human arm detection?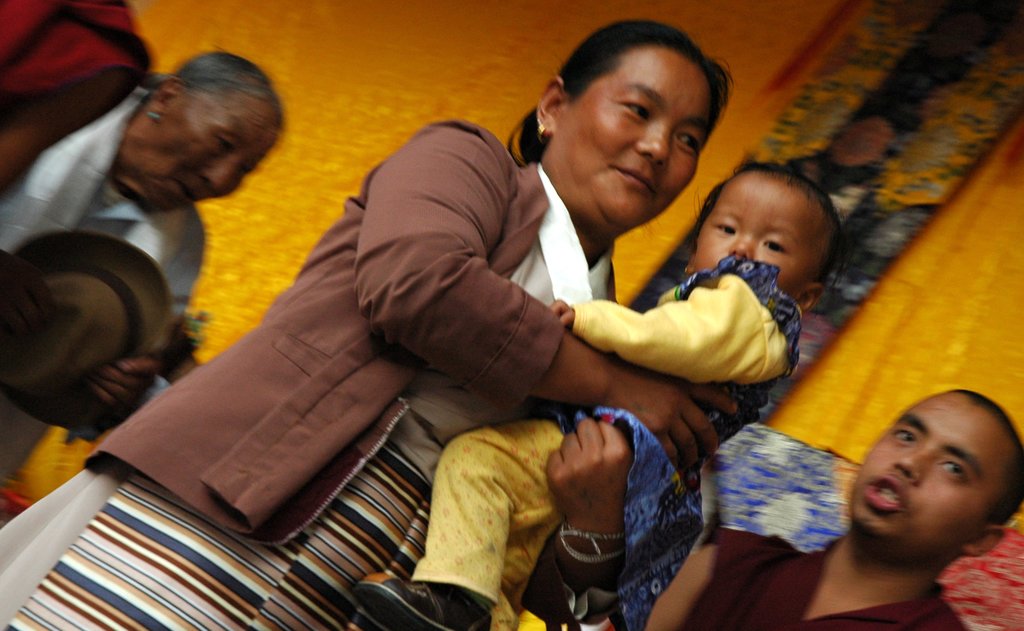
60 232 207 420
